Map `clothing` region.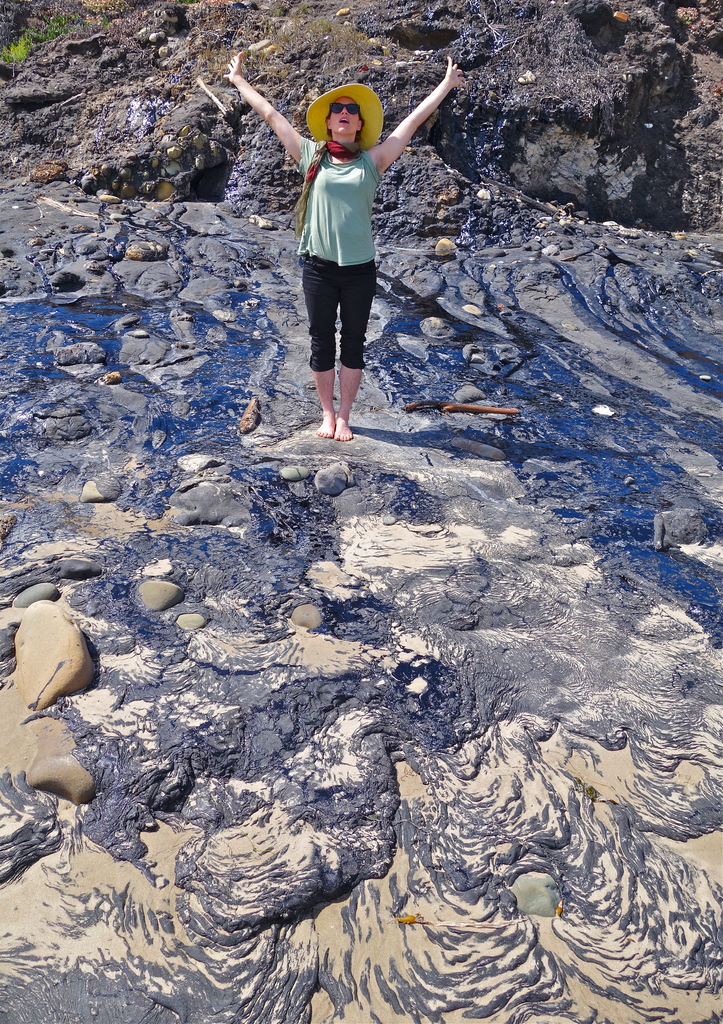
Mapped to [left=283, top=90, right=416, bottom=365].
